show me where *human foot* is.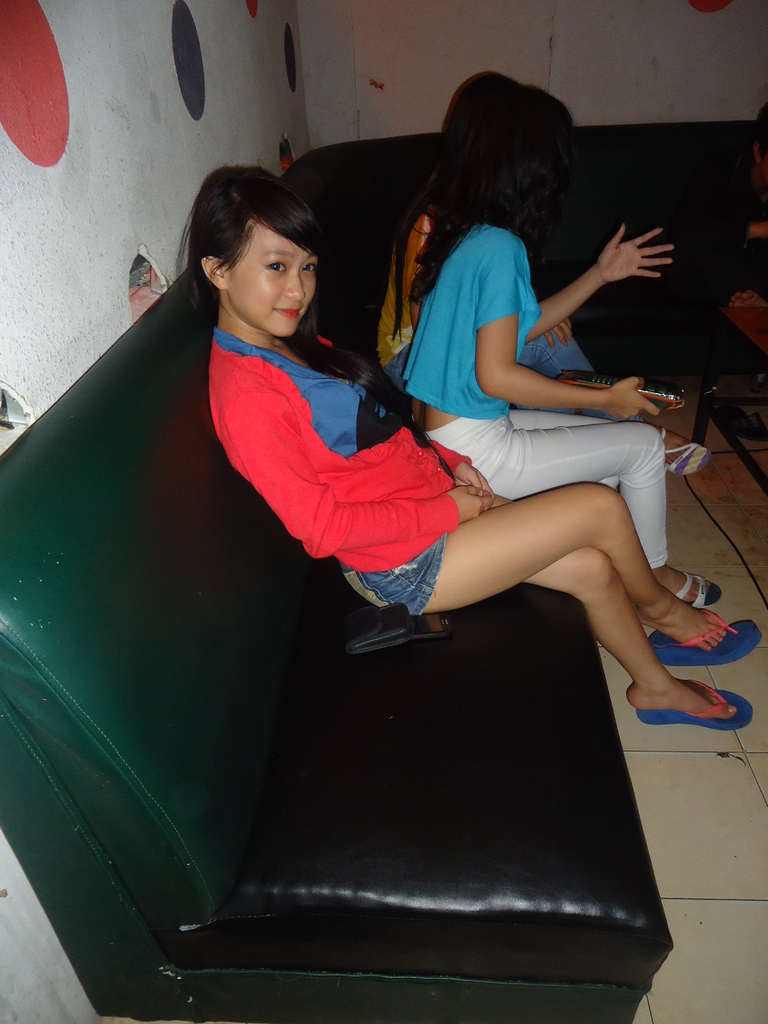
*human foot* is at crop(659, 422, 705, 469).
